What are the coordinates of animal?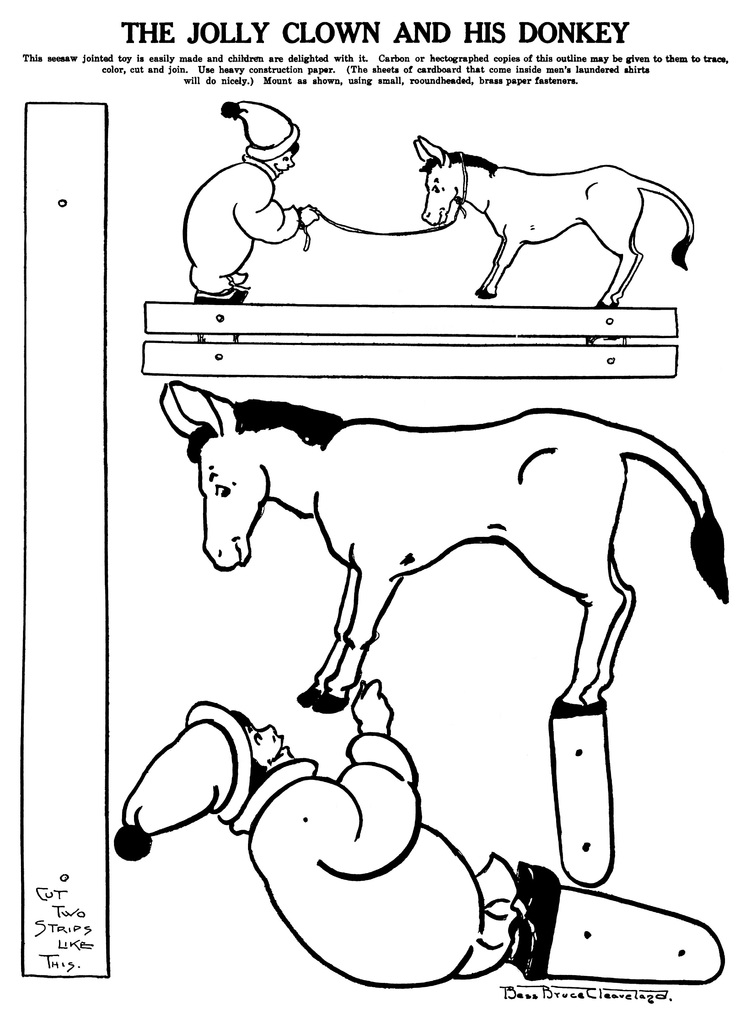
x1=411, y1=129, x2=700, y2=311.
